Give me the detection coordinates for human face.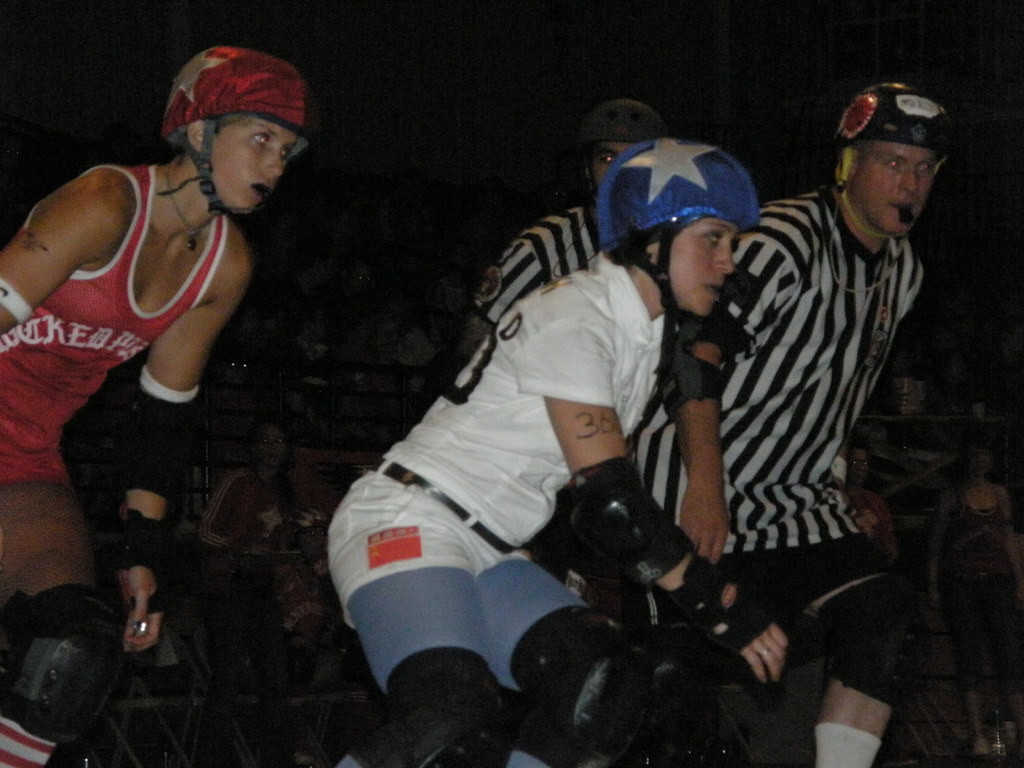
[left=258, top=424, right=289, bottom=466].
